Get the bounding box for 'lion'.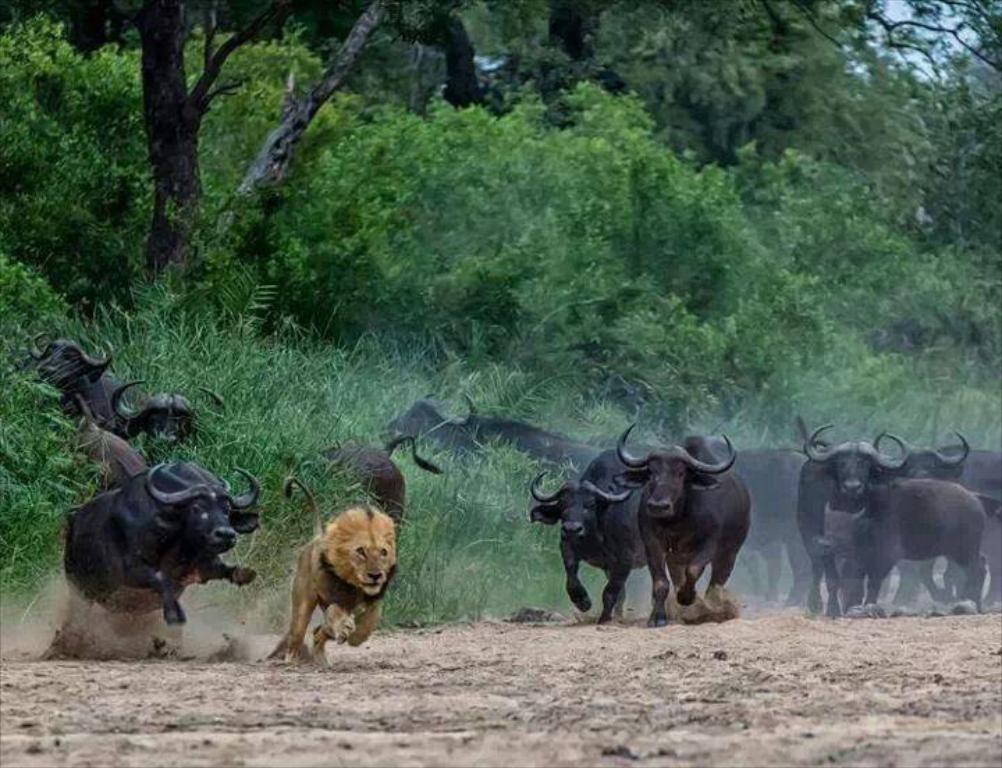
pyautogui.locateOnScreen(278, 502, 394, 664).
